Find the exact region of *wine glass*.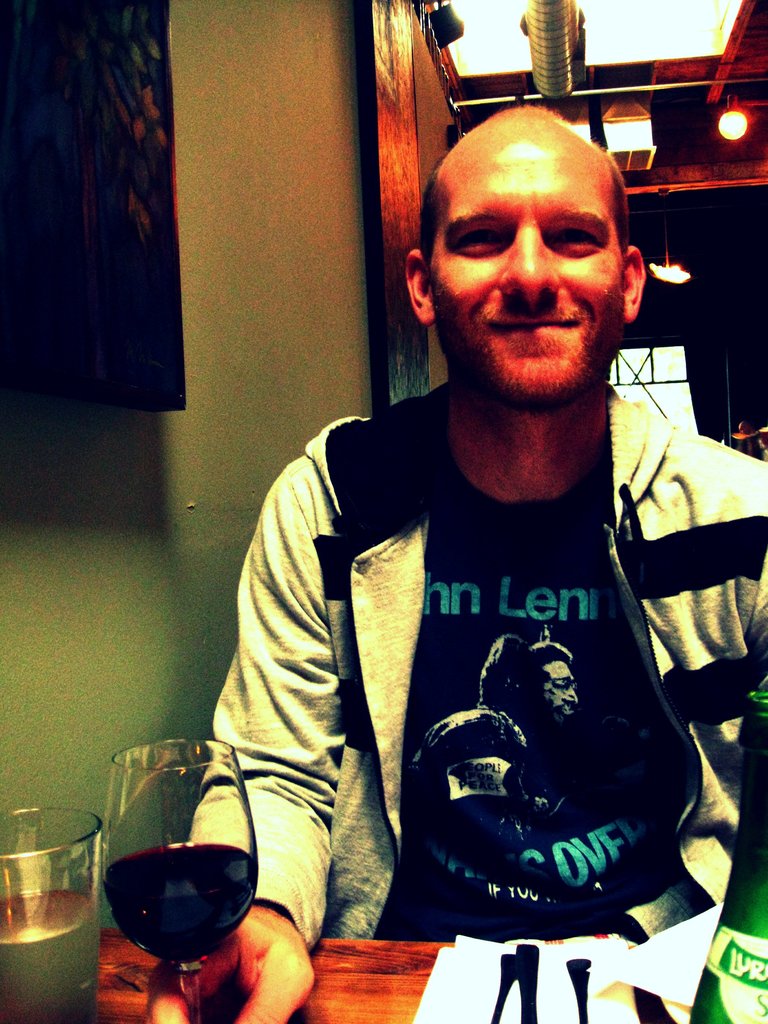
Exact region: (0,806,106,1023).
